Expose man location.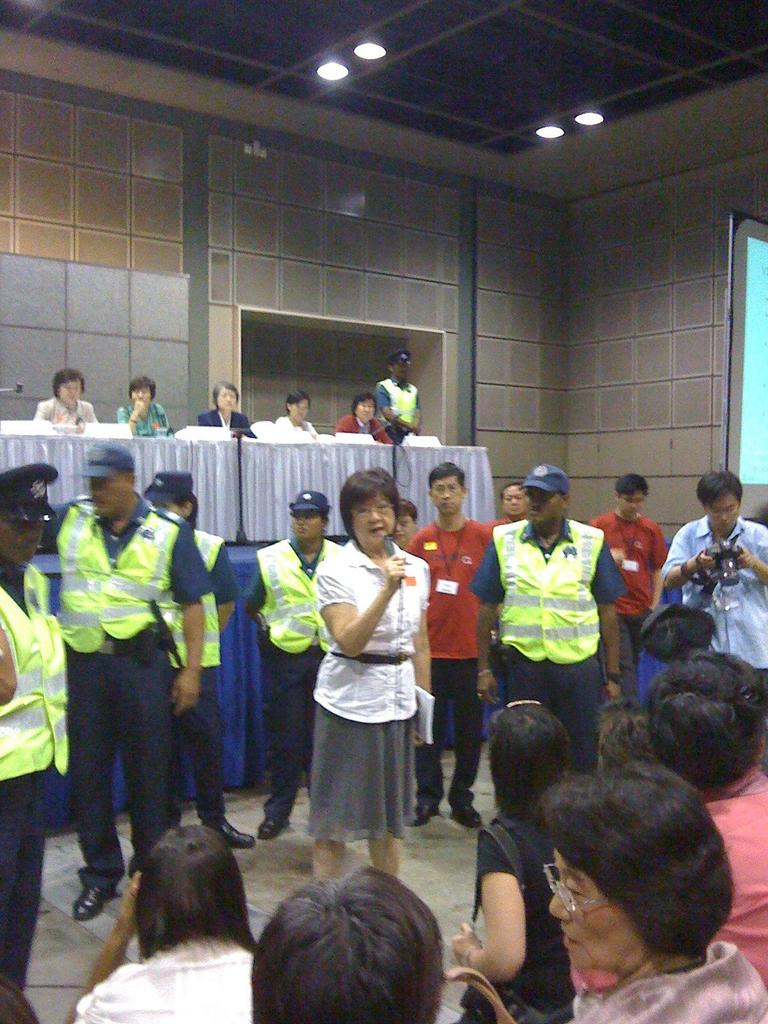
Exposed at [485, 484, 525, 531].
